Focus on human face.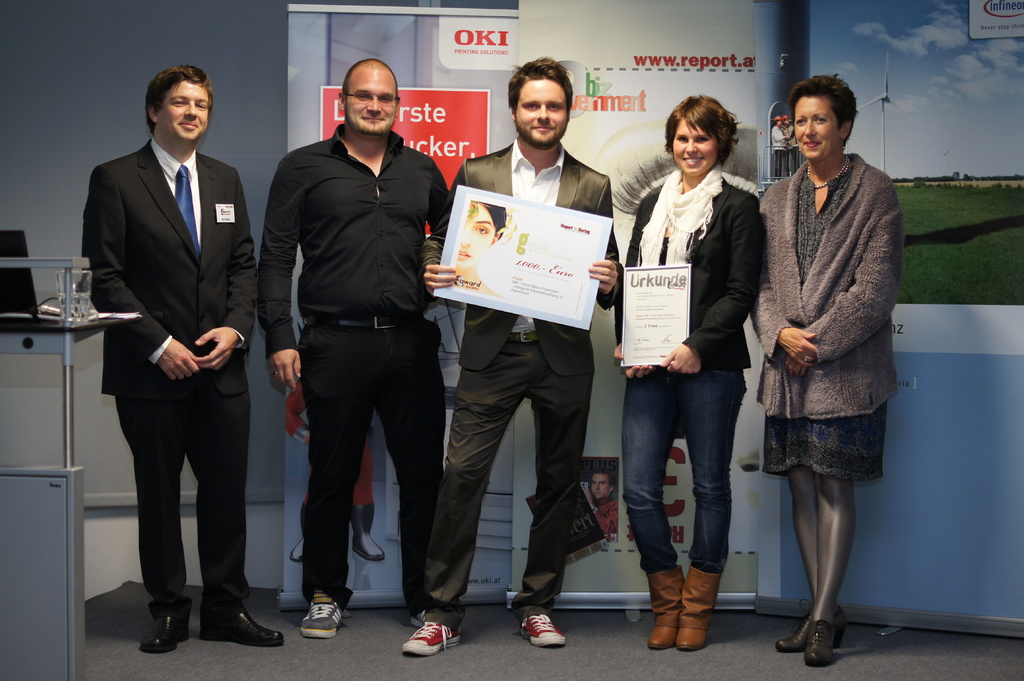
Focused at bbox=[794, 95, 837, 158].
